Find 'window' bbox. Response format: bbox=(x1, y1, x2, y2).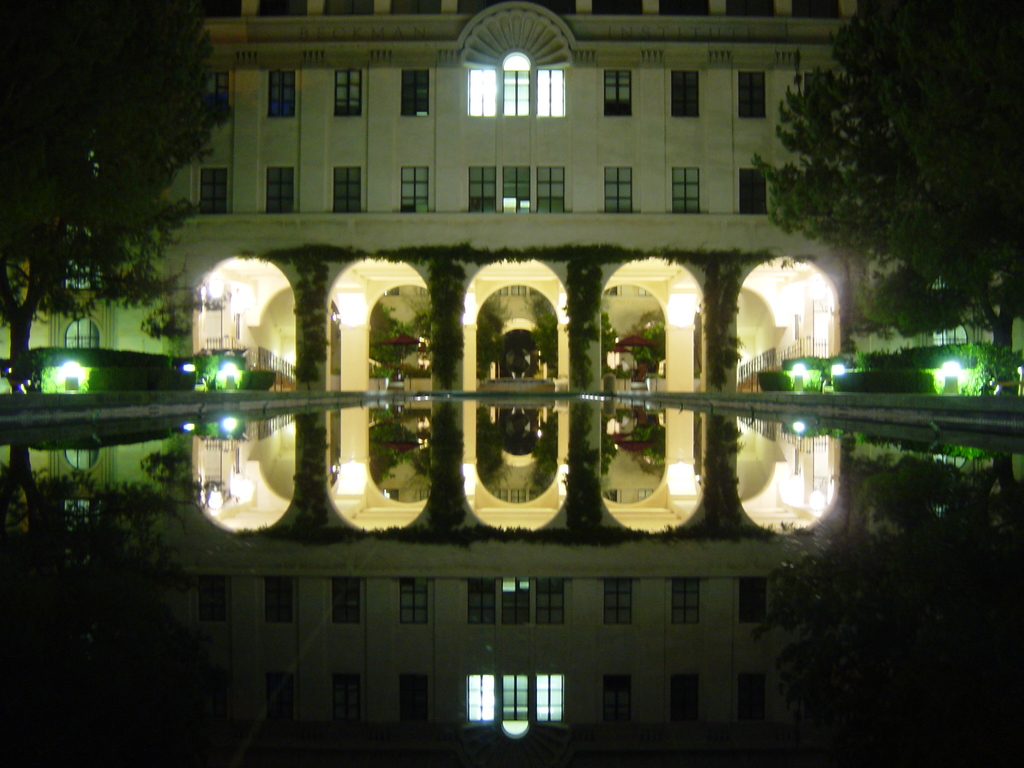
bbox=(198, 168, 227, 213).
